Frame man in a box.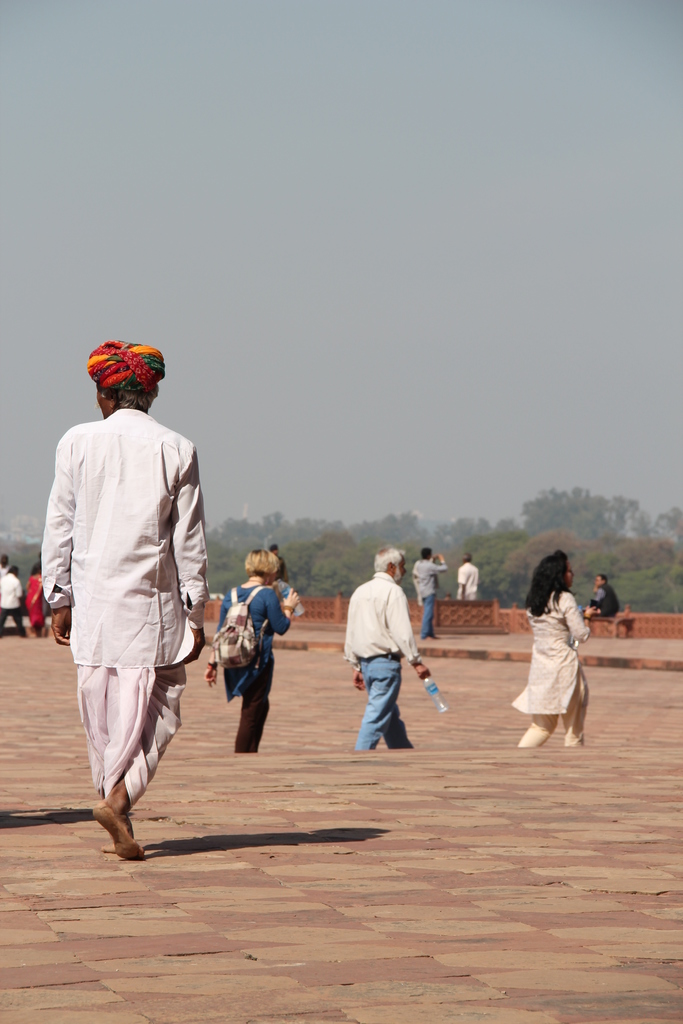
584,574,623,623.
